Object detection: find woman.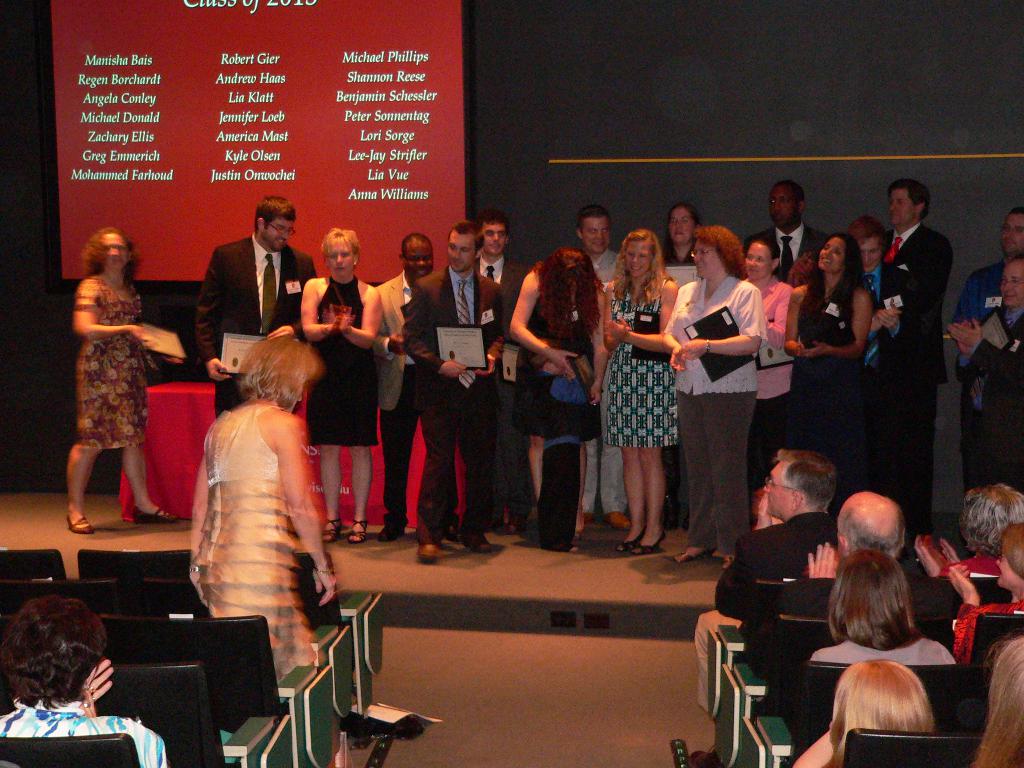
region(808, 549, 956, 667).
